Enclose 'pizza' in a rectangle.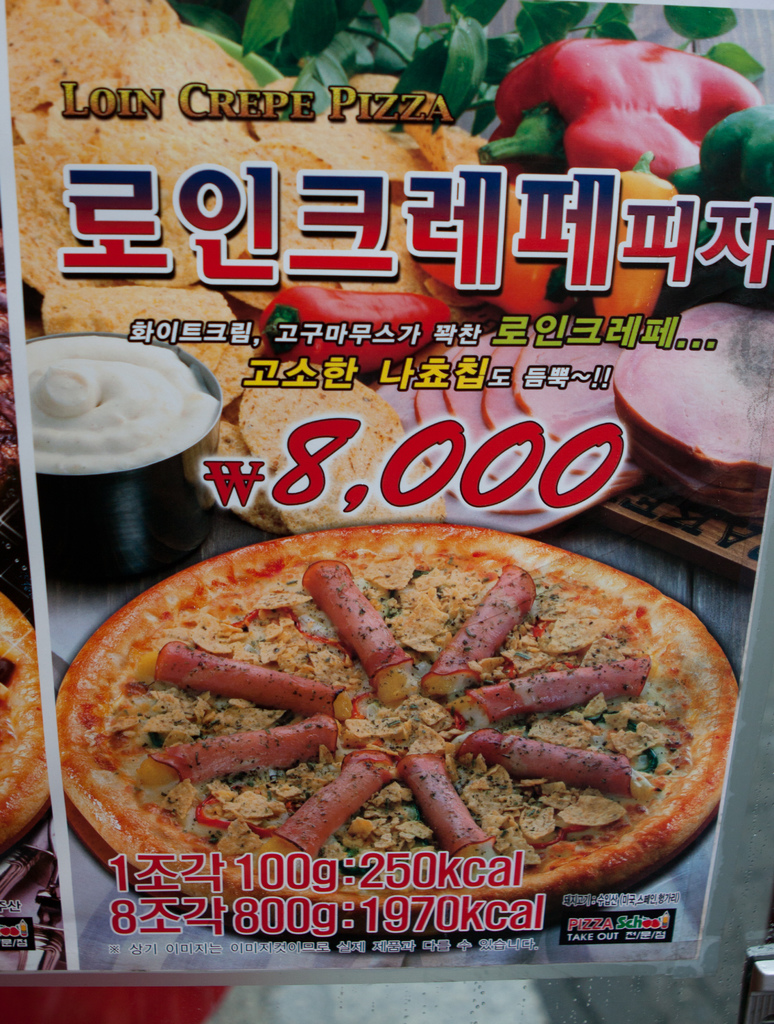
(left=0, top=593, right=37, bottom=858).
